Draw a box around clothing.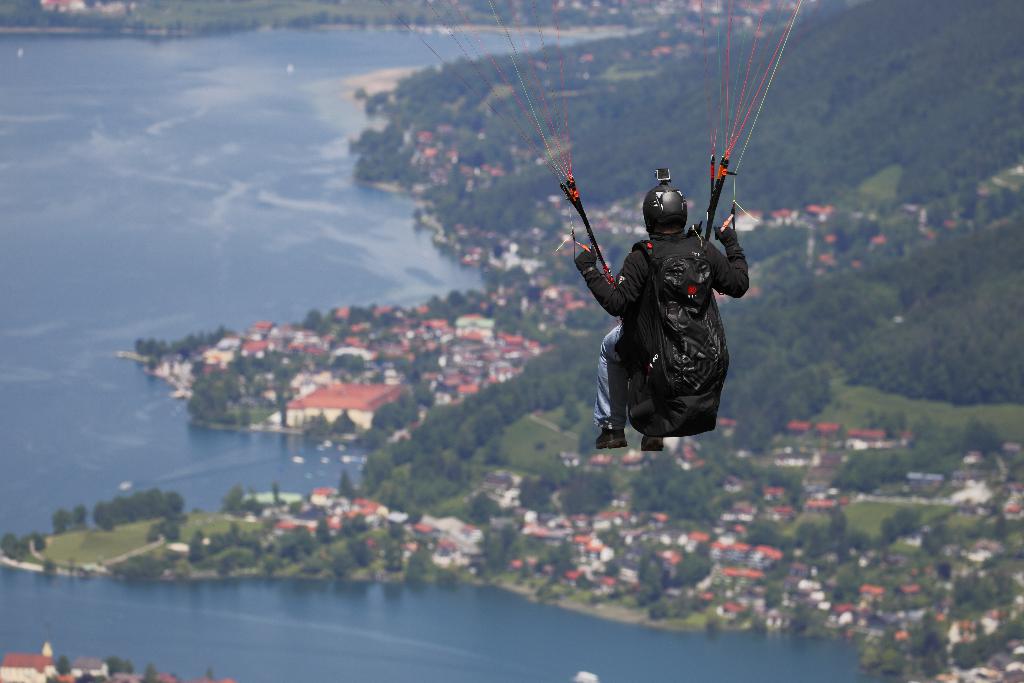
(x1=583, y1=184, x2=755, y2=451).
